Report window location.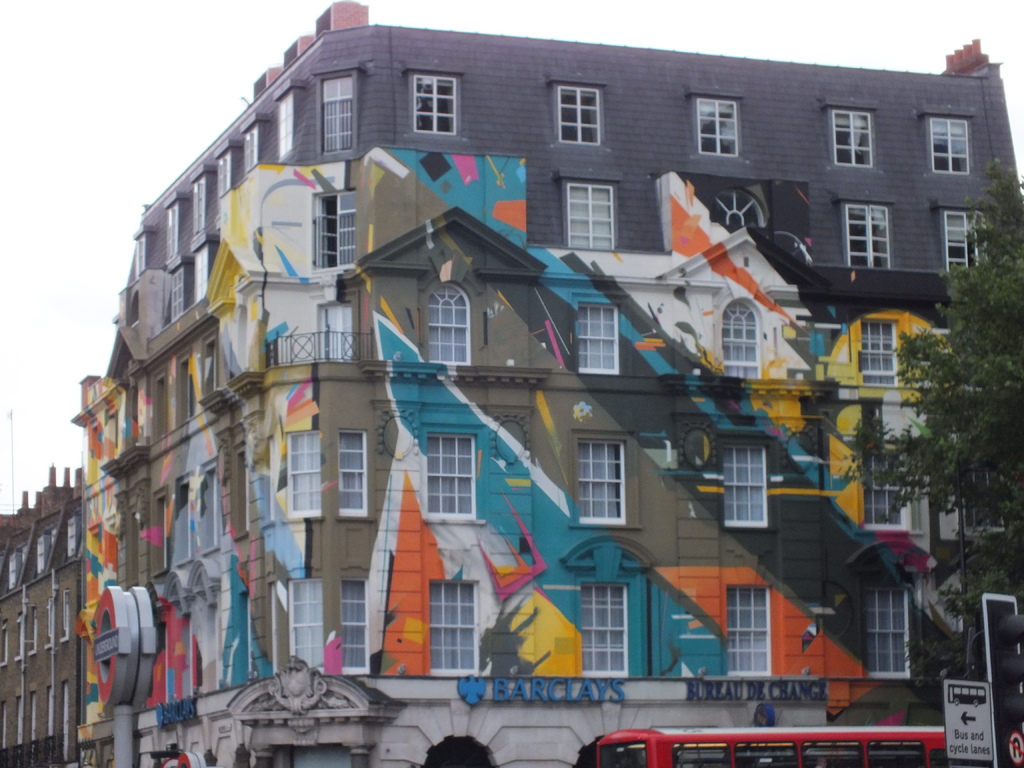
Report: select_region(804, 744, 862, 765).
